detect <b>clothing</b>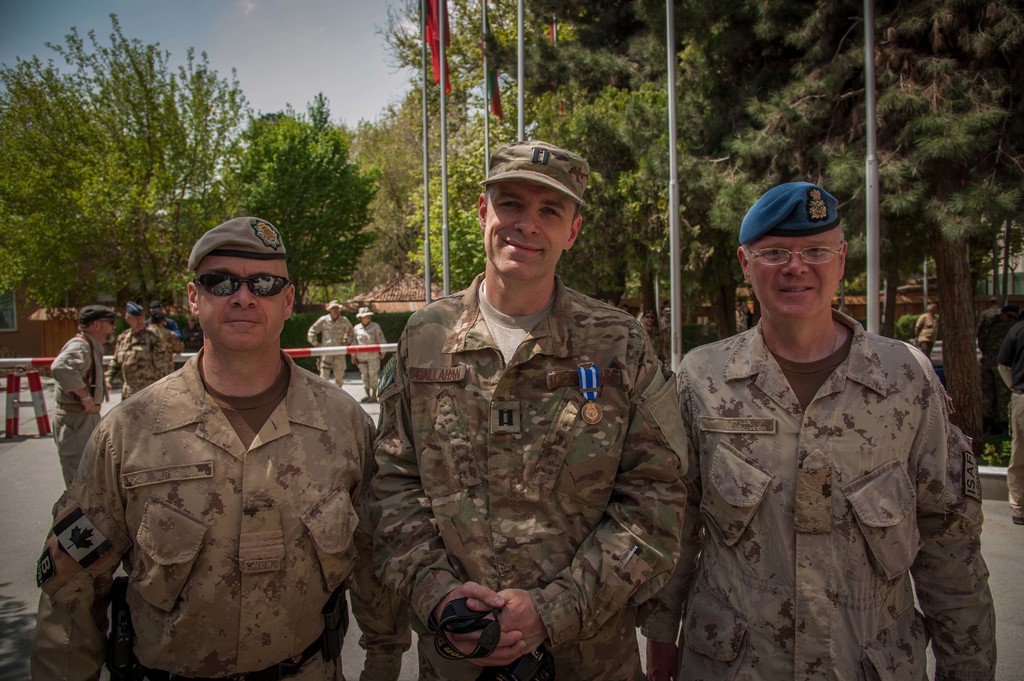
bbox(351, 319, 383, 392)
